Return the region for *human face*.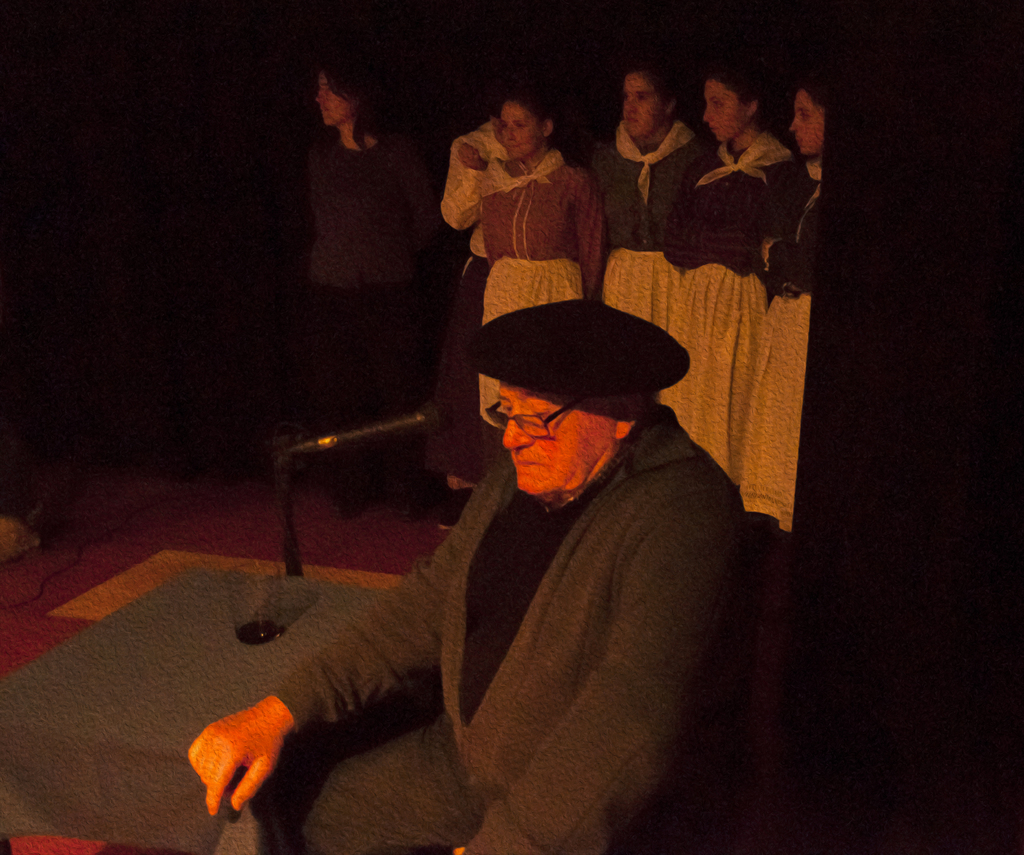
box(499, 101, 543, 161).
